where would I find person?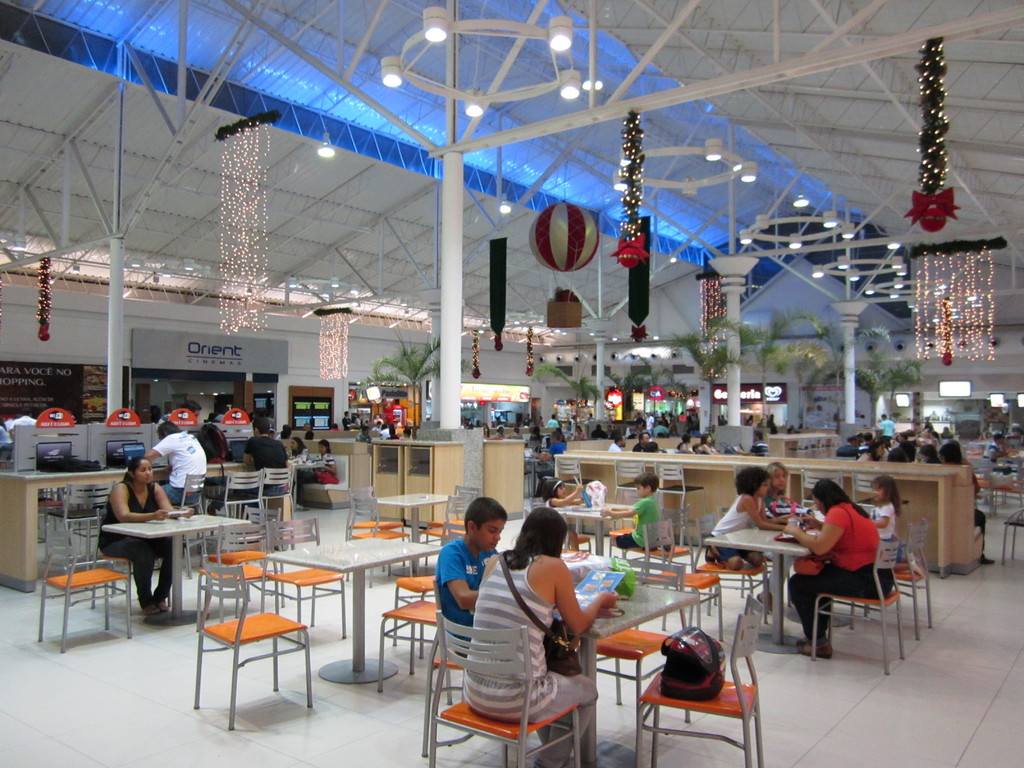
At box=[99, 456, 191, 615].
